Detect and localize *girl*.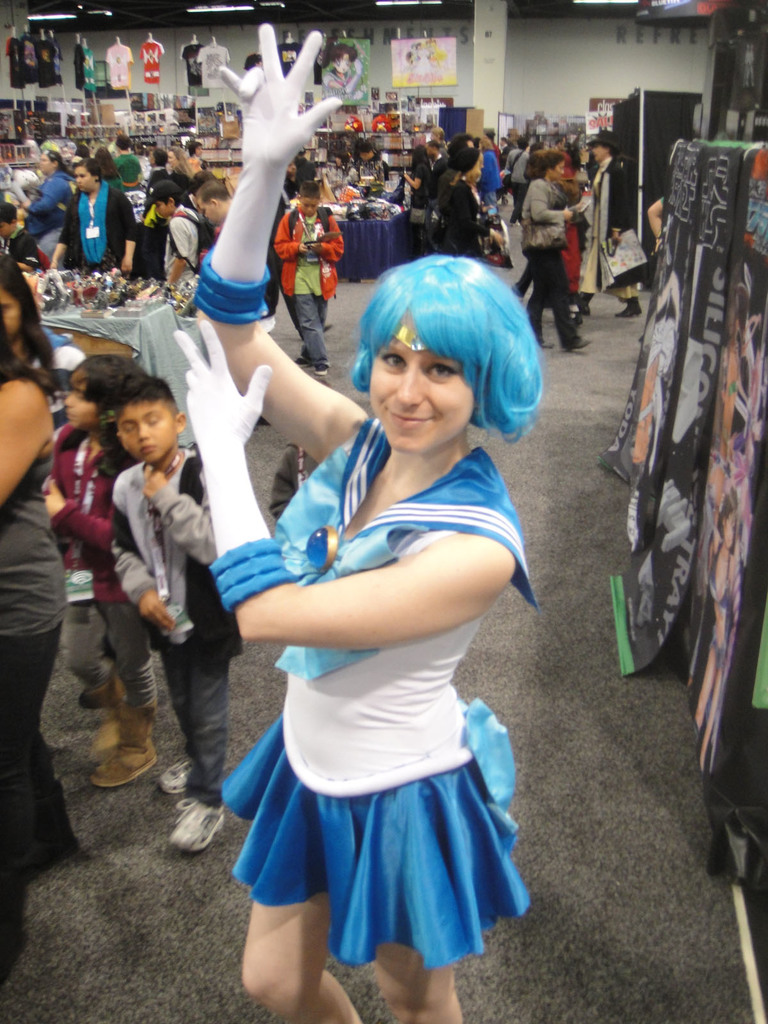
Localized at bbox=[323, 42, 363, 93].
